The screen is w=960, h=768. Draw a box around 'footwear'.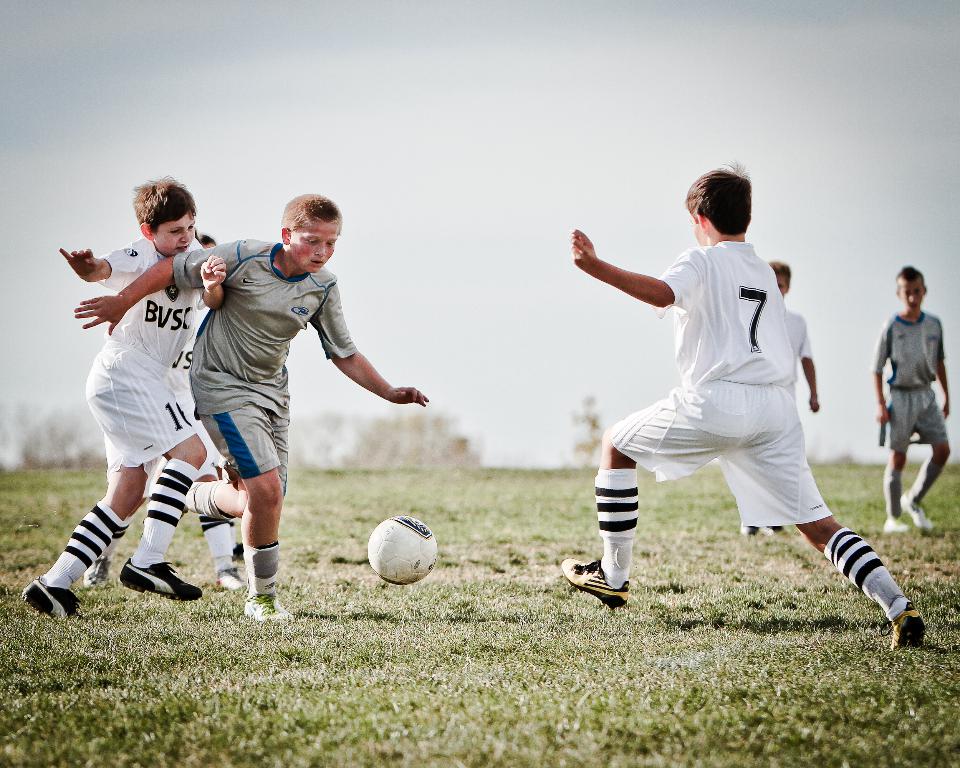
region(217, 566, 253, 589).
